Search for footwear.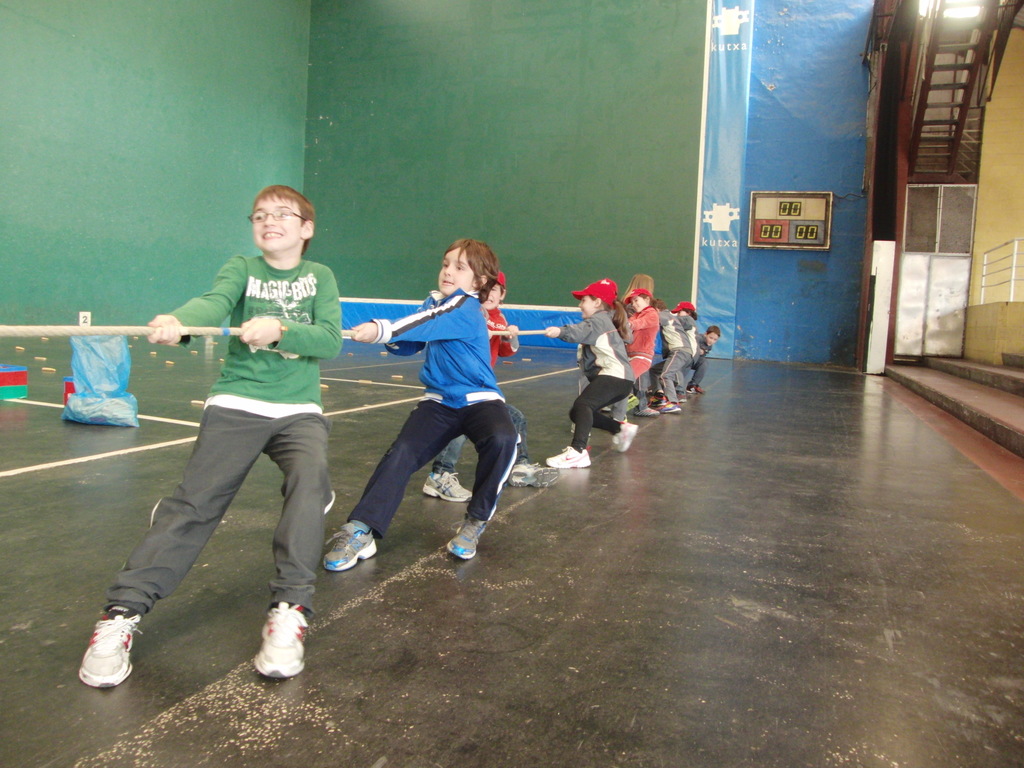
Found at 639, 408, 660, 414.
